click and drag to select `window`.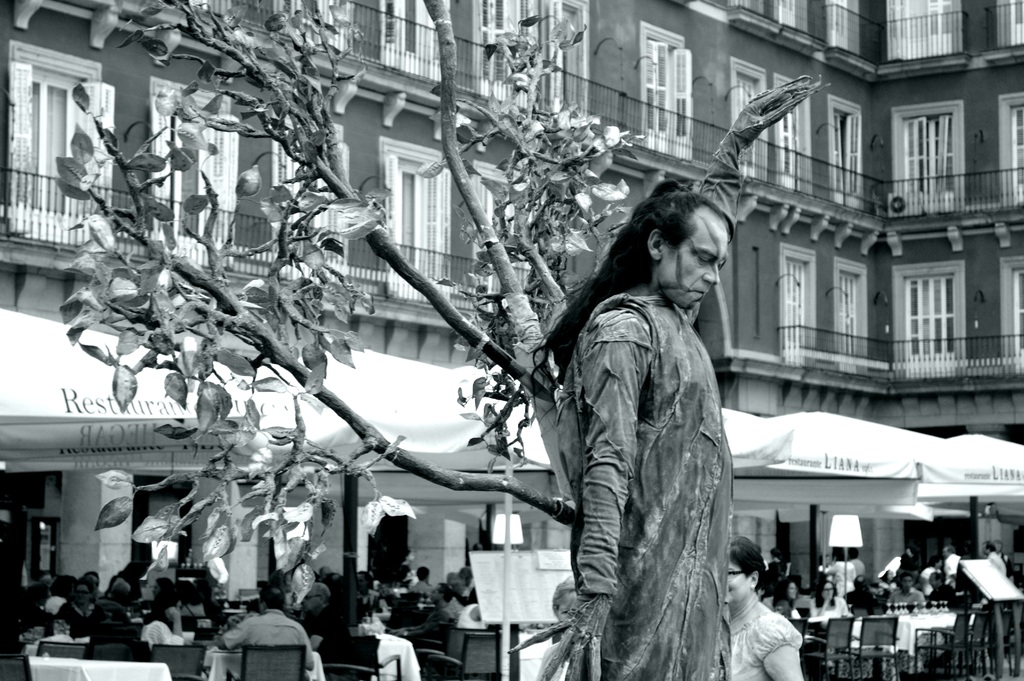
Selection: <box>821,0,866,56</box>.
